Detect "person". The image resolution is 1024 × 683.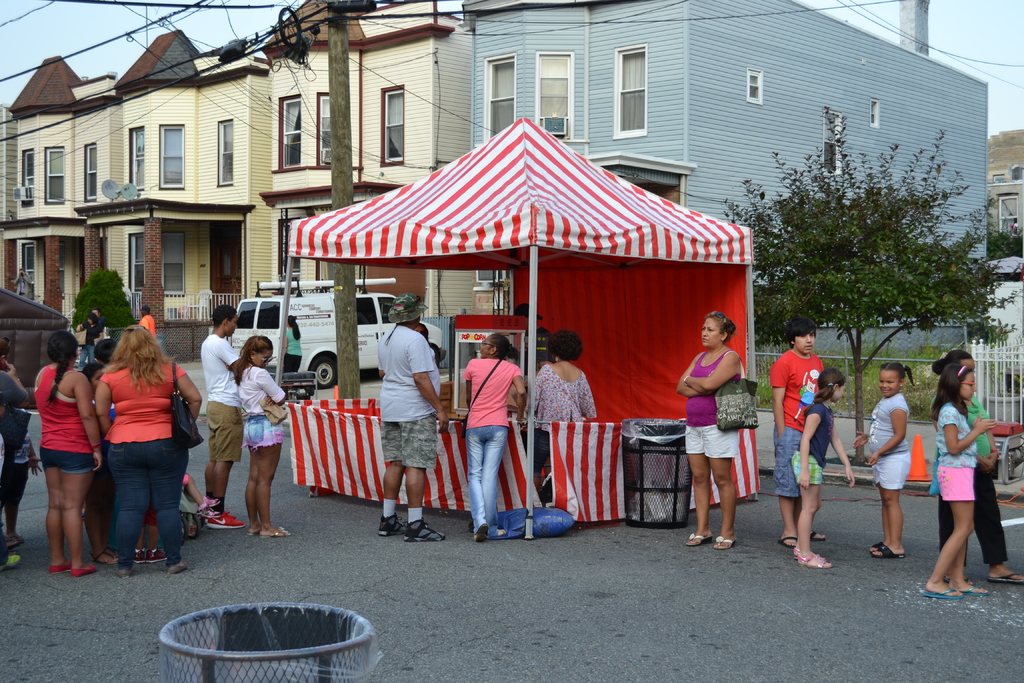
771 313 824 550.
